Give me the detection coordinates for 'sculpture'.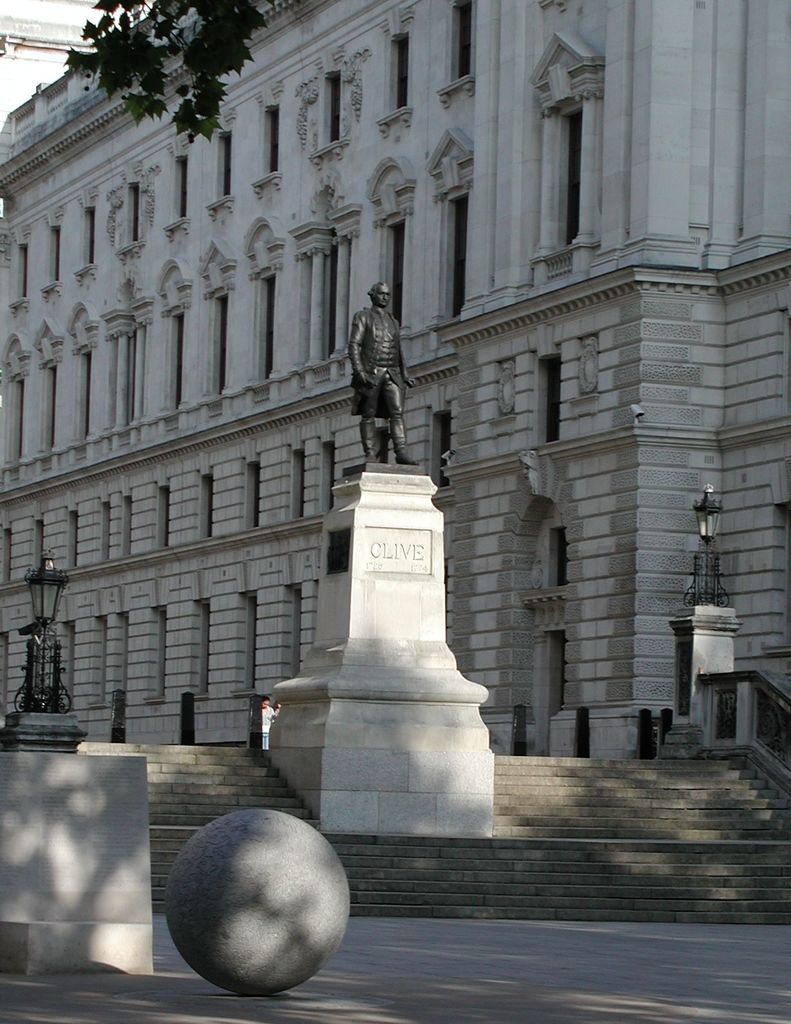
select_region(339, 271, 425, 478).
